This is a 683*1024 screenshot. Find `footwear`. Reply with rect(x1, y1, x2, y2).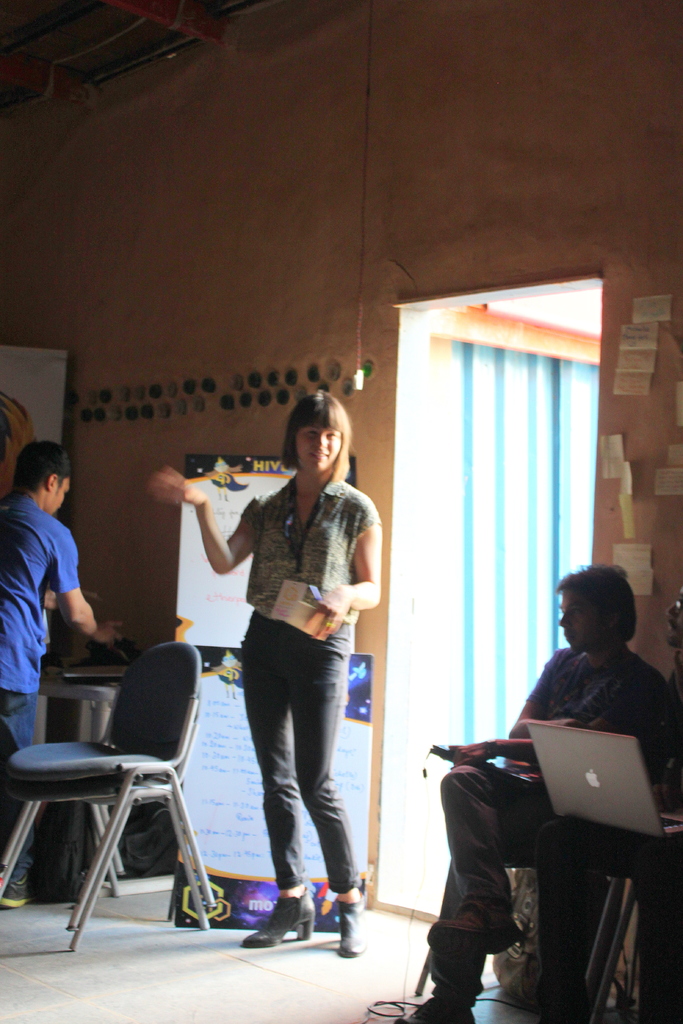
rect(421, 900, 521, 958).
